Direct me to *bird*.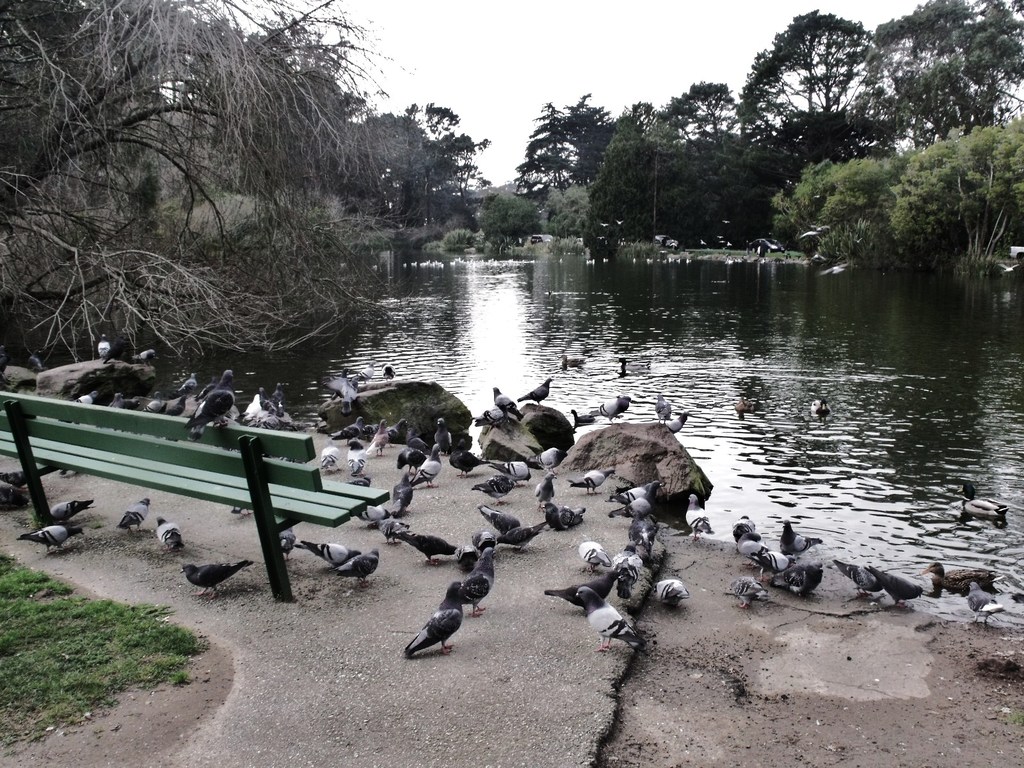
Direction: [472, 405, 508, 432].
